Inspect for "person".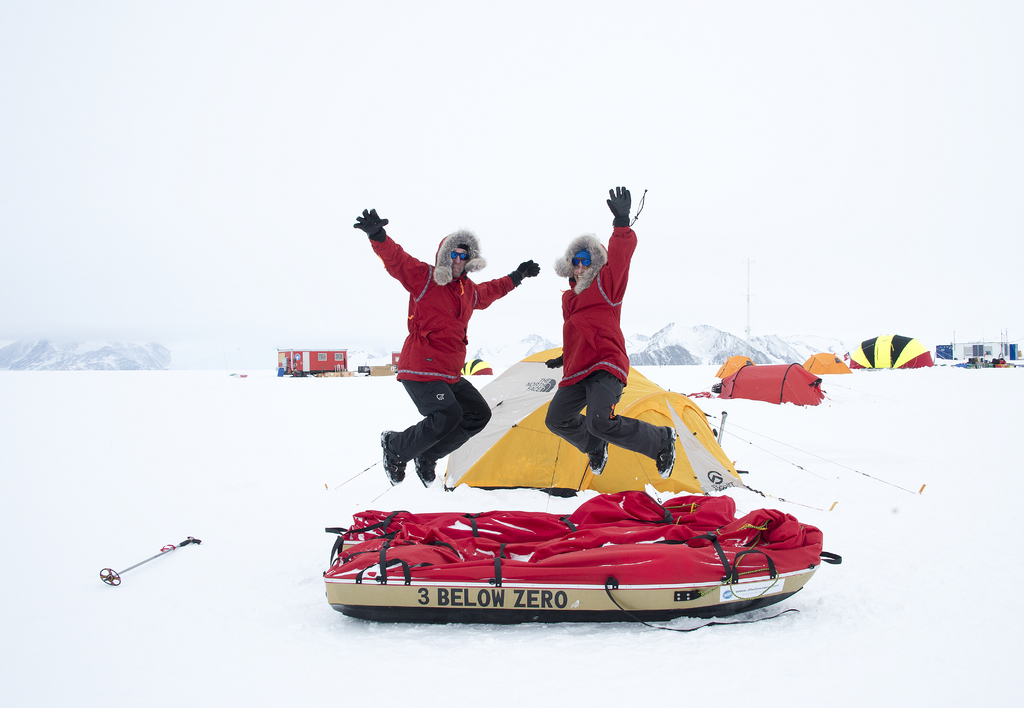
Inspection: (x1=364, y1=176, x2=508, y2=527).
